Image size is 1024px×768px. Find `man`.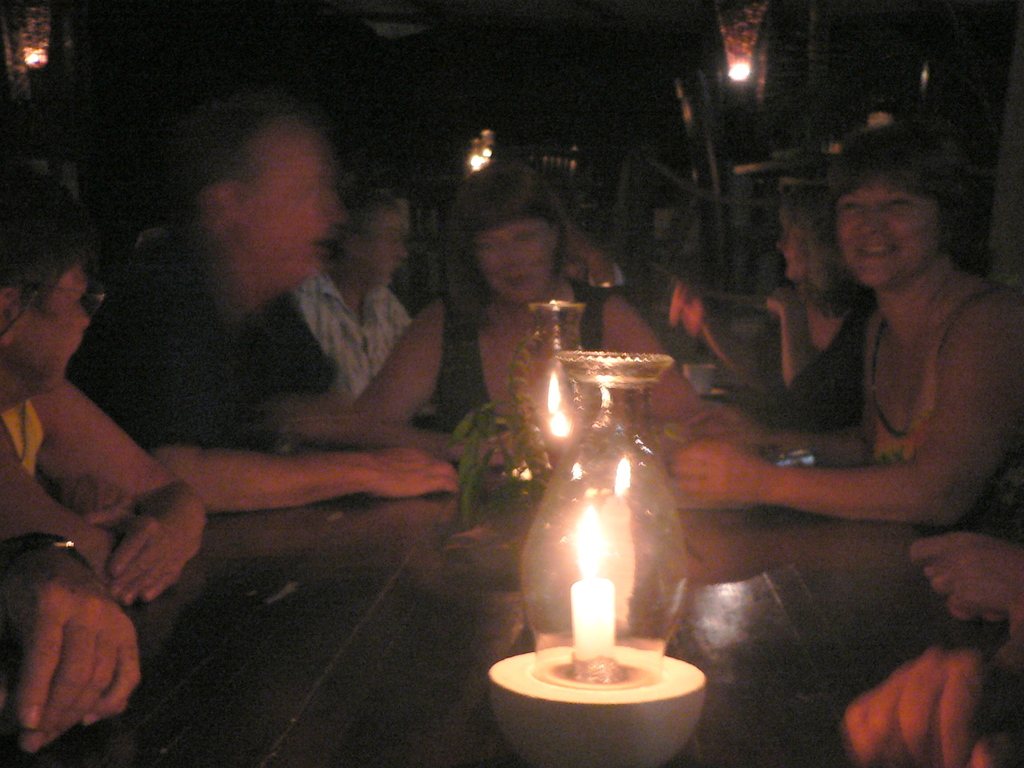
detection(0, 170, 202, 601).
